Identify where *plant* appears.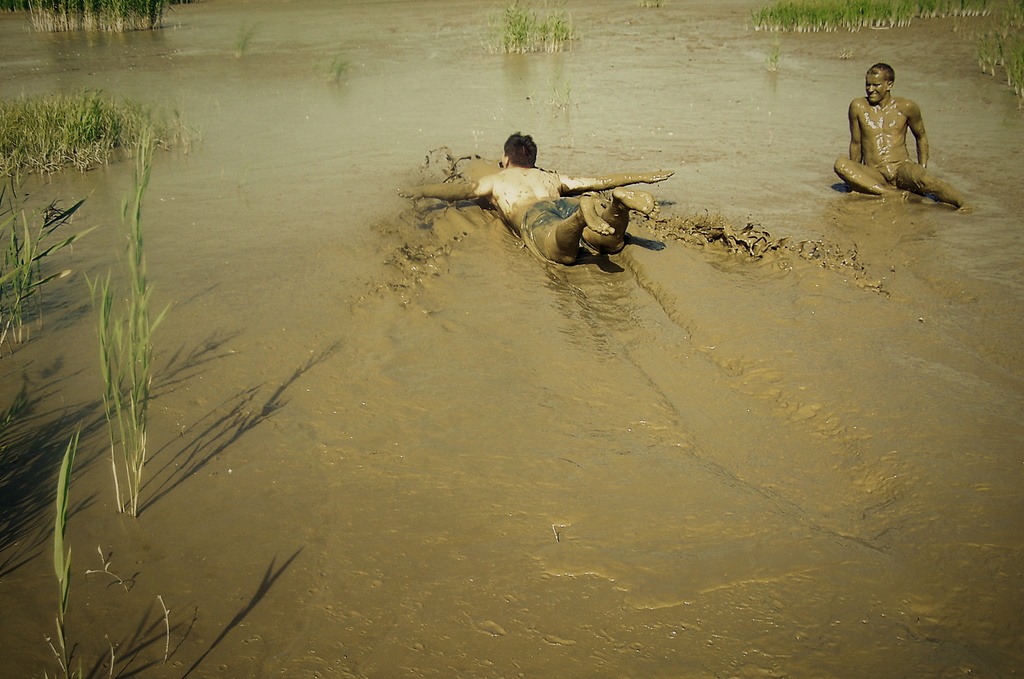
Appears at box=[81, 126, 175, 521].
